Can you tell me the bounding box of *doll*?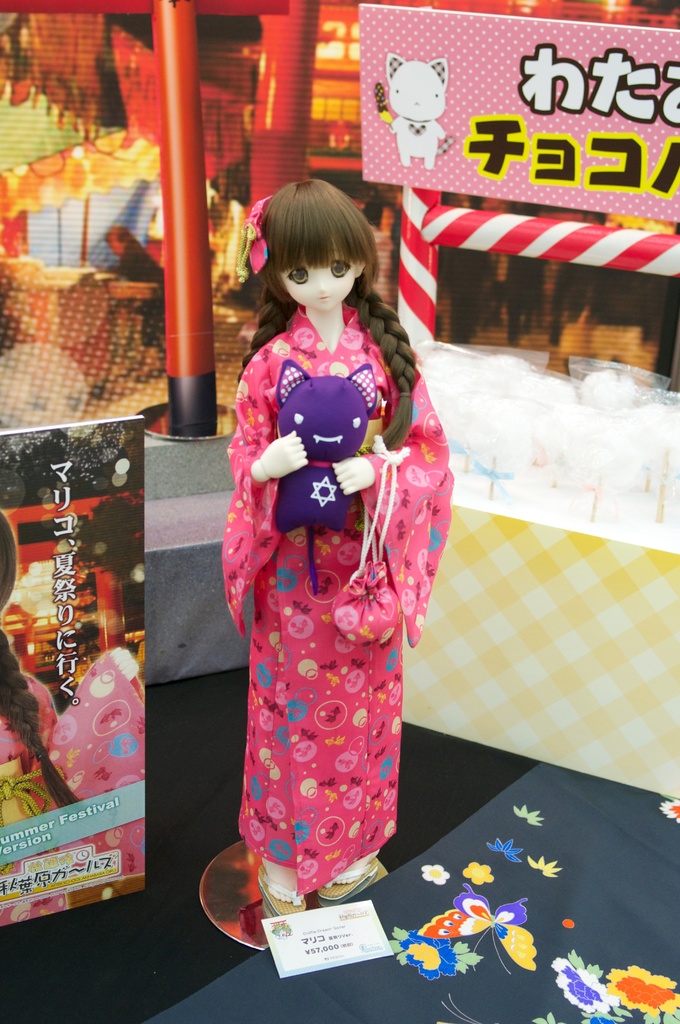
<box>206,172,449,917</box>.
